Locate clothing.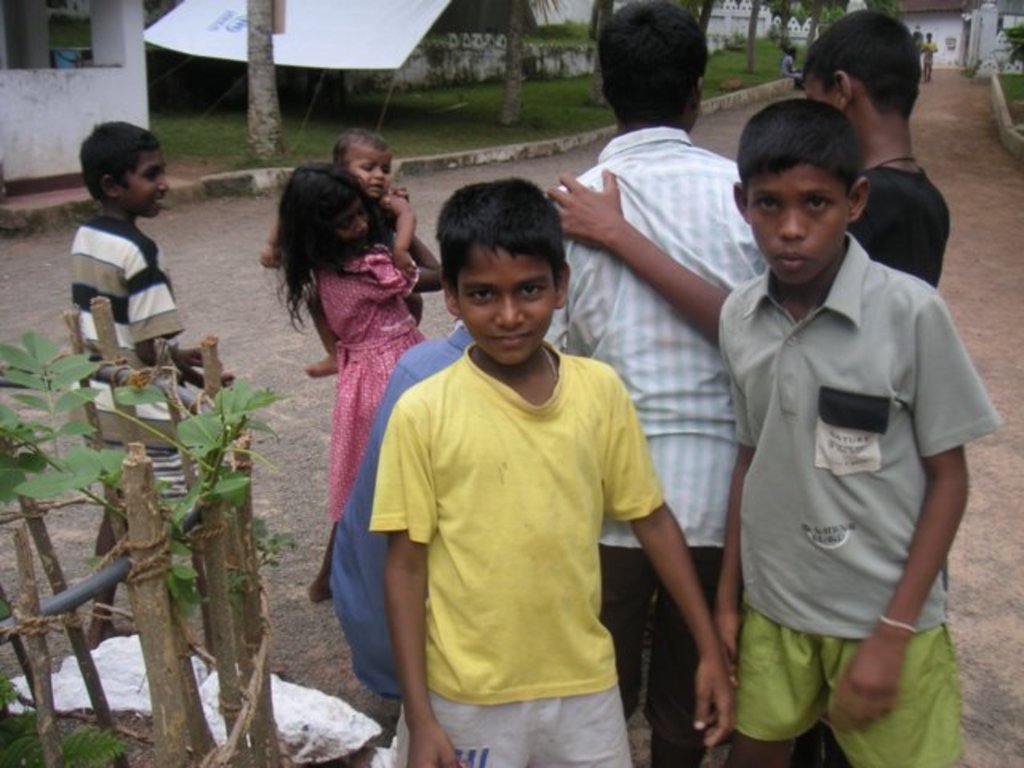
Bounding box: box(848, 170, 954, 286).
